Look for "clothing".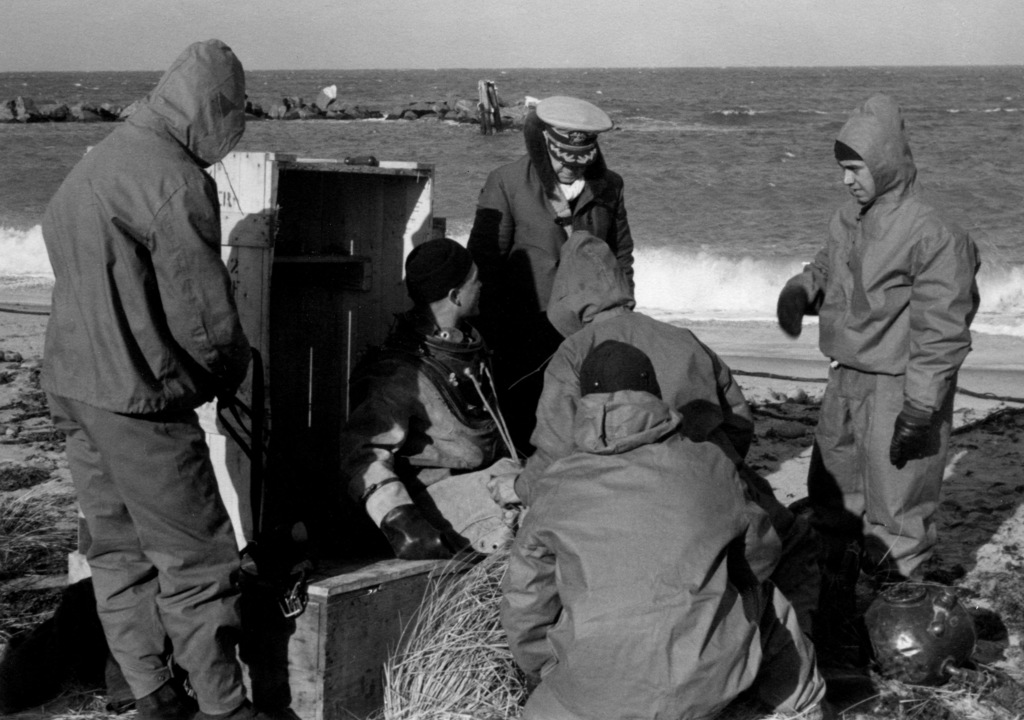
Found: x1=337 y1=321 x2=521 y2=561.
